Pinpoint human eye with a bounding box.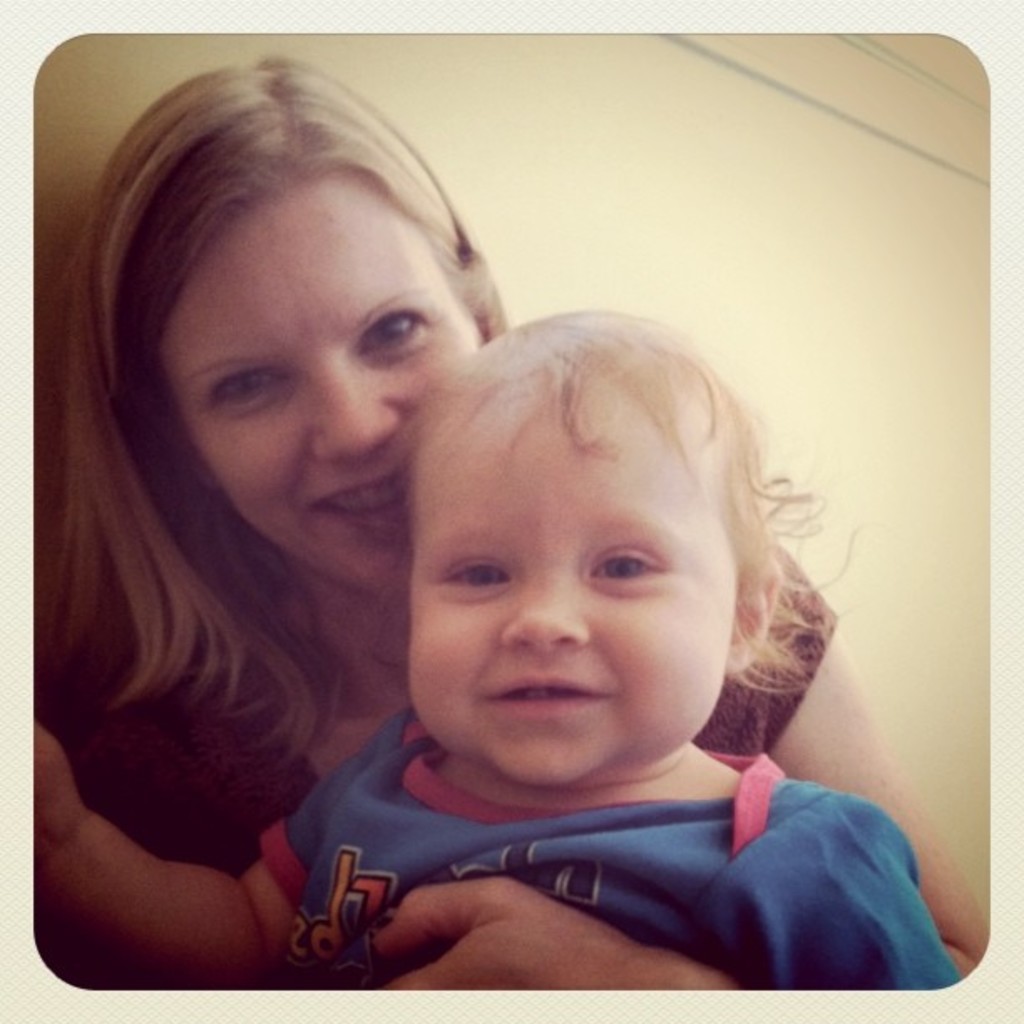
{"left": 569, "top": 527, "right": 699, "bottom": 632}.
